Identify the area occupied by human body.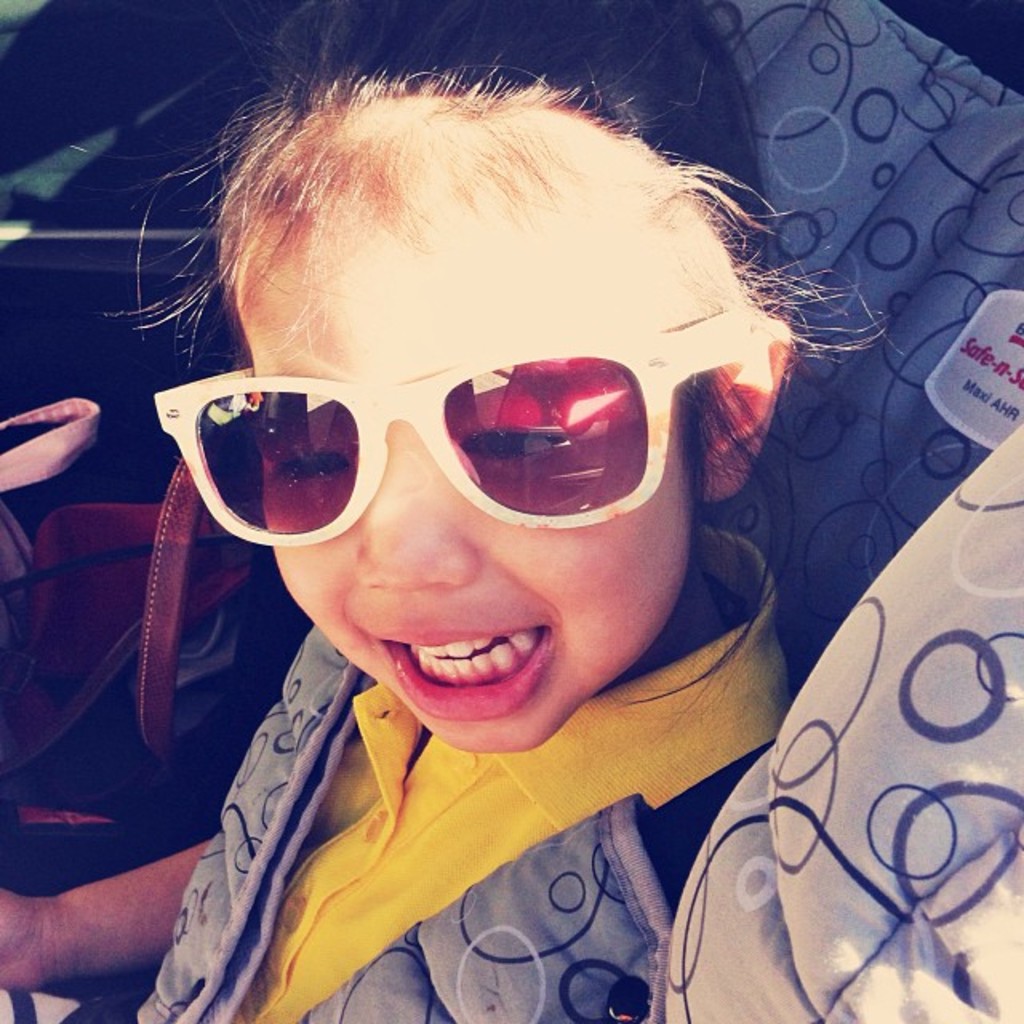
Area: {"x1": 0, "y1": 13, "x2": 890, "y2": 1022}.
